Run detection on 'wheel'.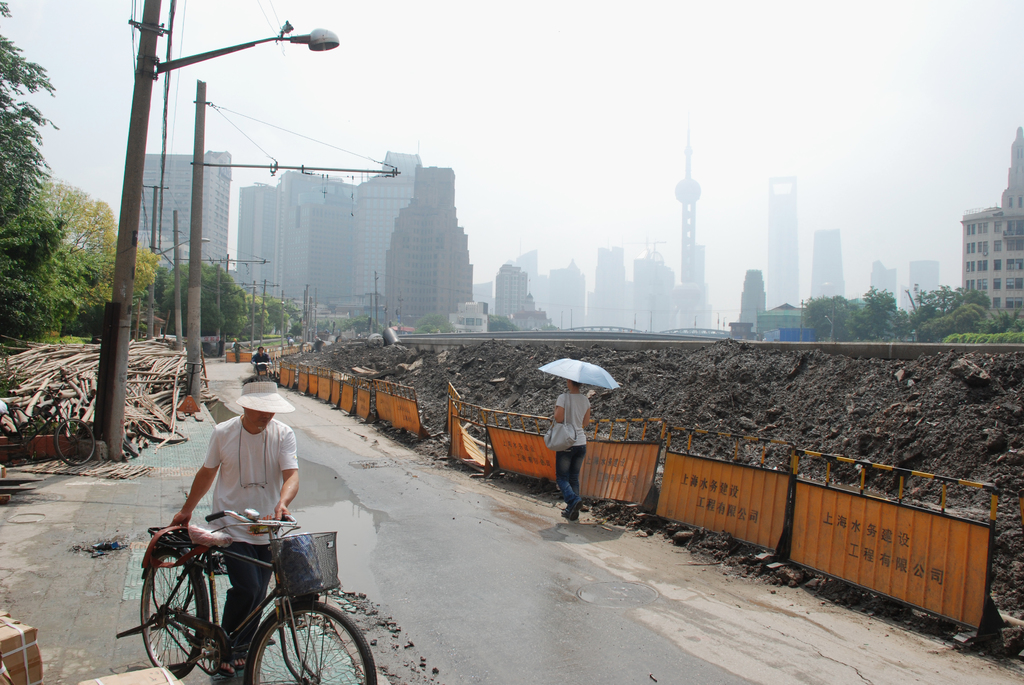
Result: <region>140, 544, 211, 682</region>.
